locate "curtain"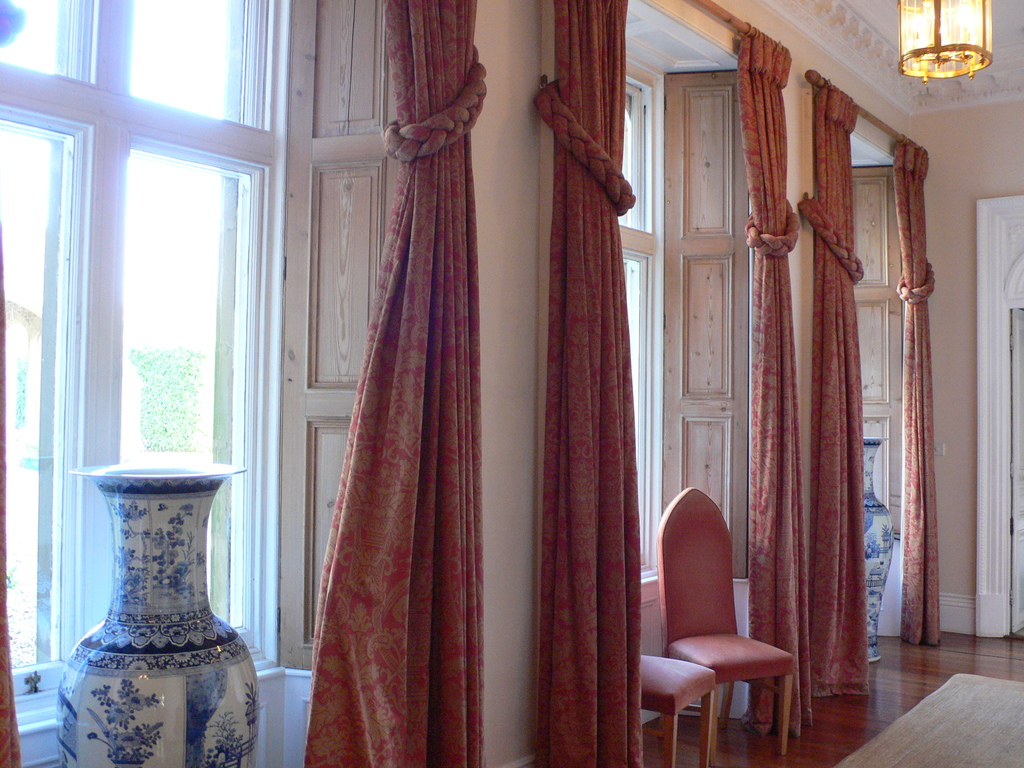
rect(888, 138, 948, 655)
